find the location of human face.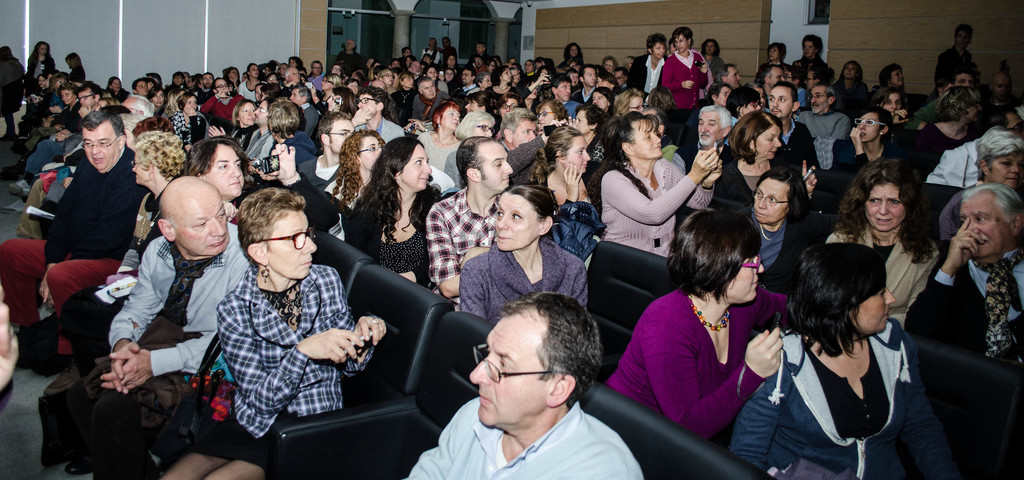
Location: bbox(628, 95, 643, 112).
